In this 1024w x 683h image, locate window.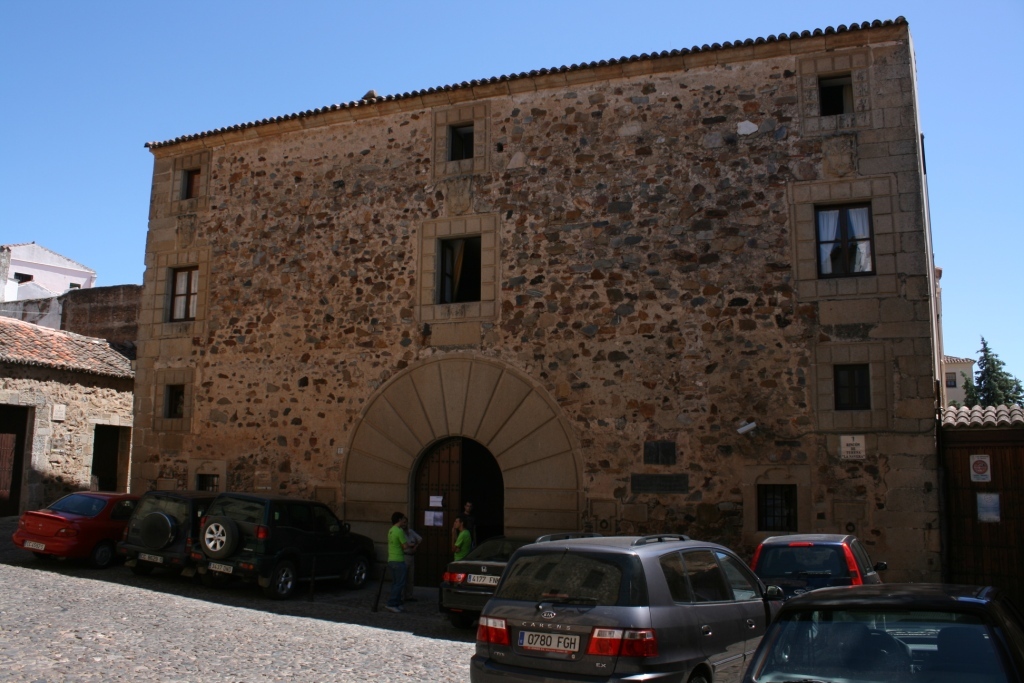
Bounding box: 157:382:182:417.
